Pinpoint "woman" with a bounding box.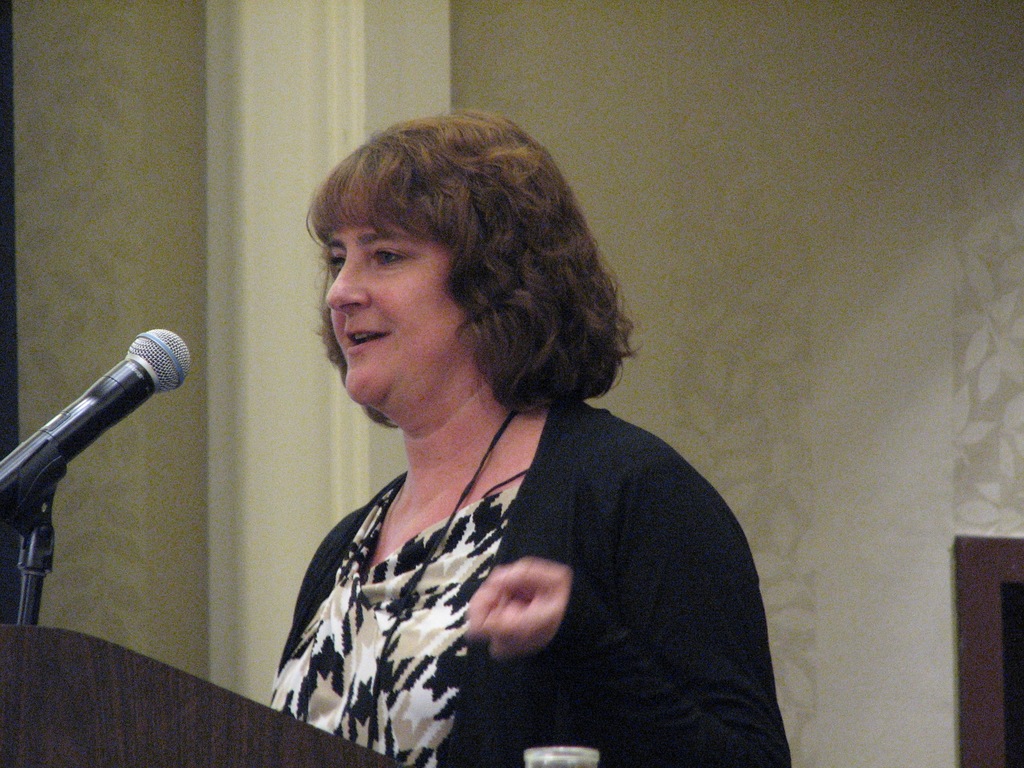
277:112:801:767.
